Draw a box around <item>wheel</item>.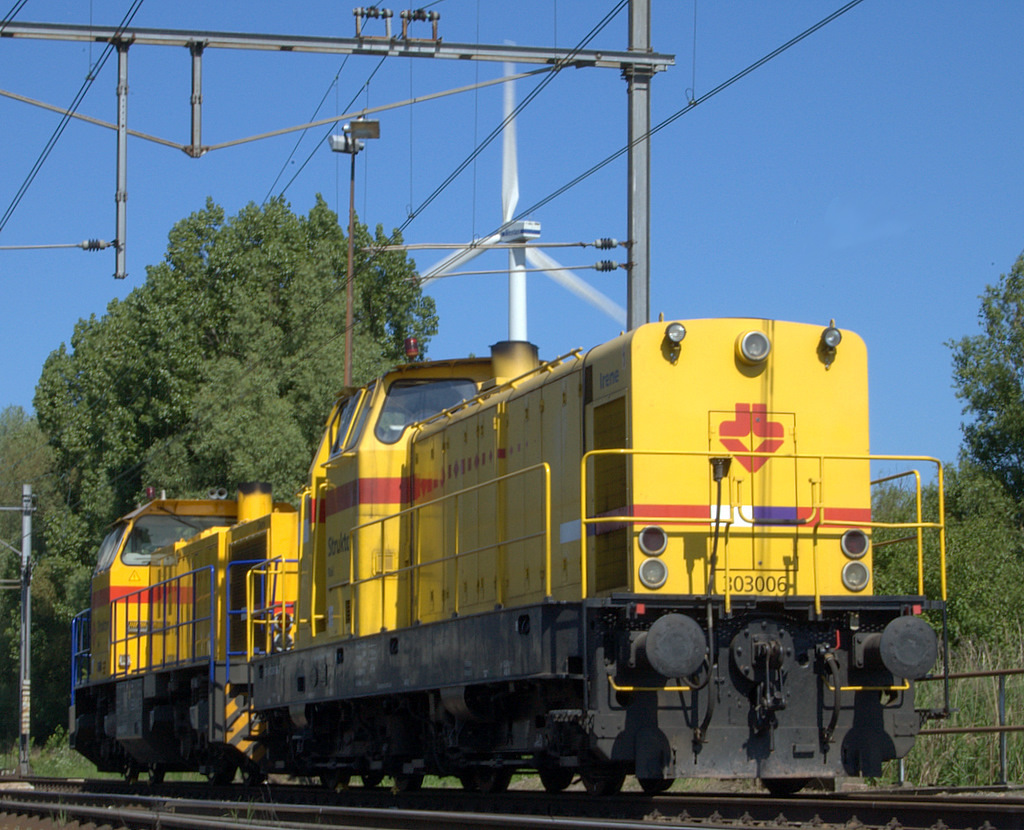
rect(202, 744, 237, 782).
